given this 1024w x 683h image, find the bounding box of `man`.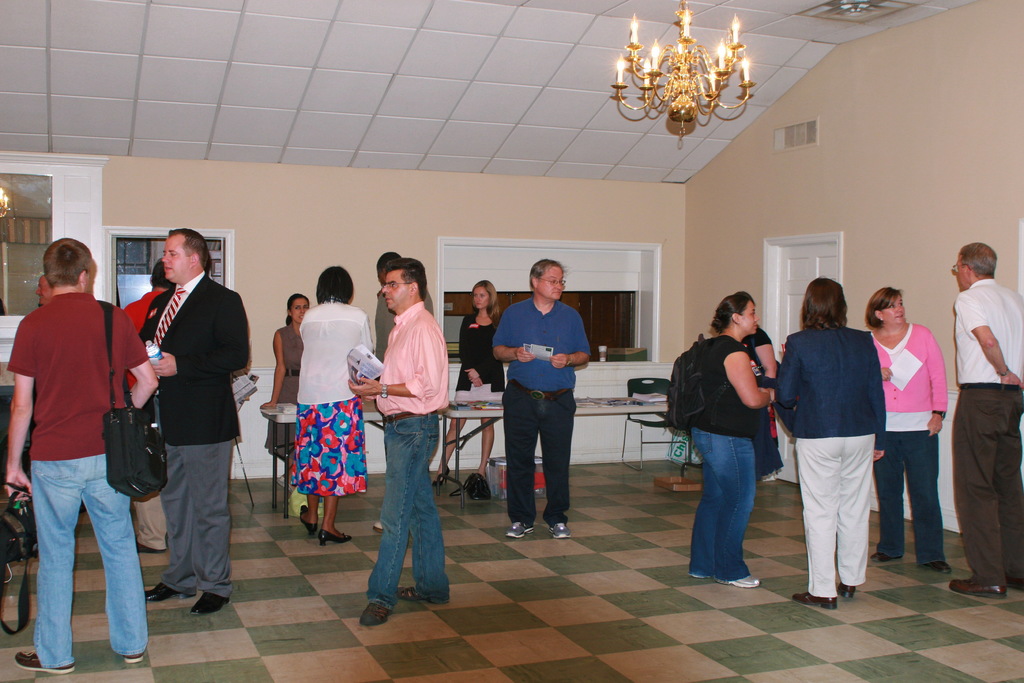
box(352, 255, 458, 633).
